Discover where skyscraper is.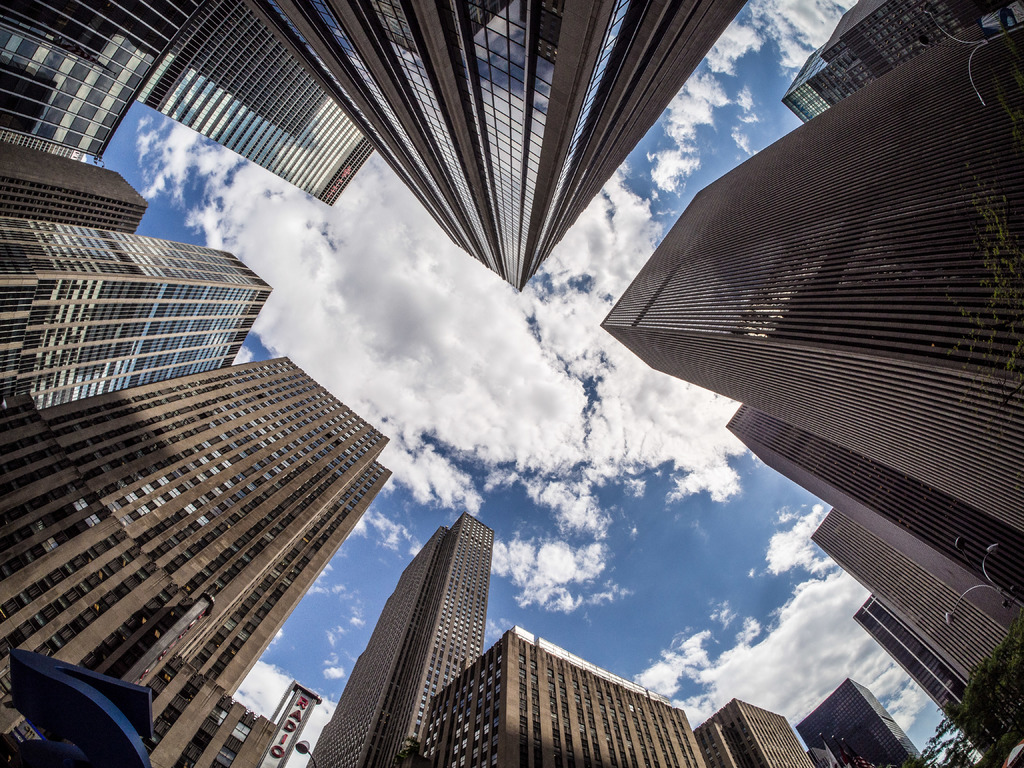
Discovered at bbox(0, 352, 392, 767).
